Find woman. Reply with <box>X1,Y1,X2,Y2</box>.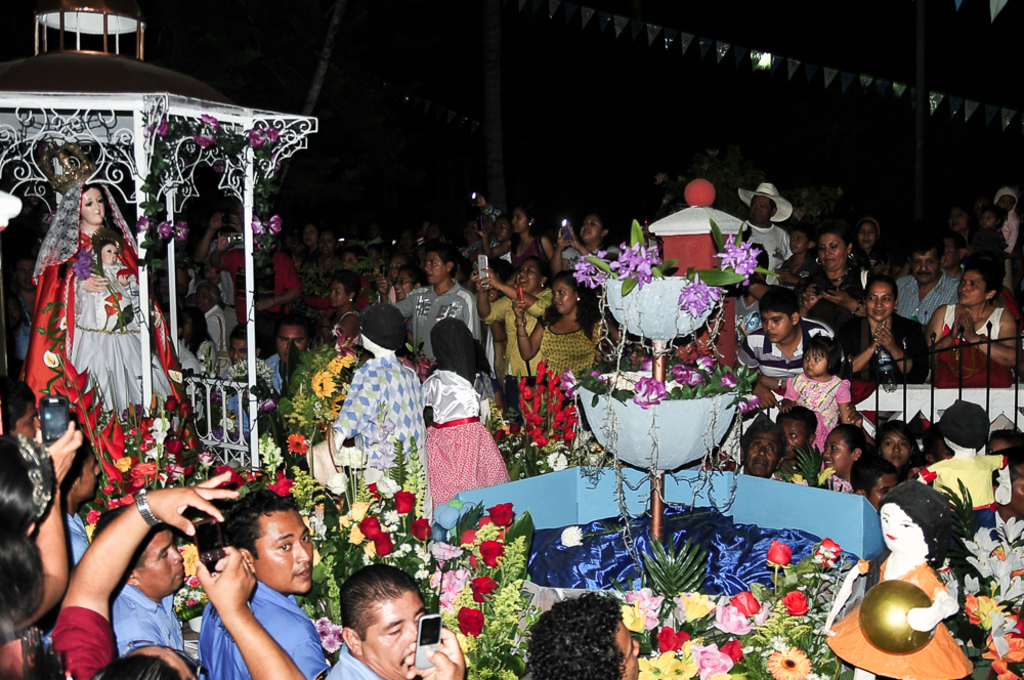
<box>815,423,880,498</box>.
